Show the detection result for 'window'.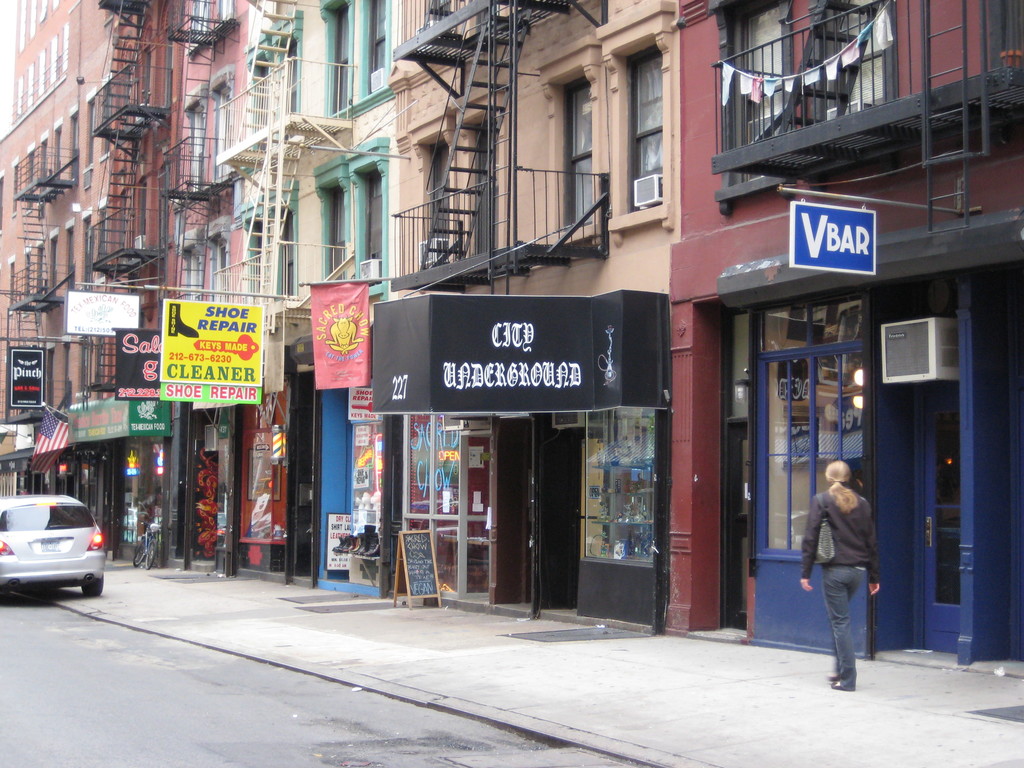
region(54, 231, 59, 292).
